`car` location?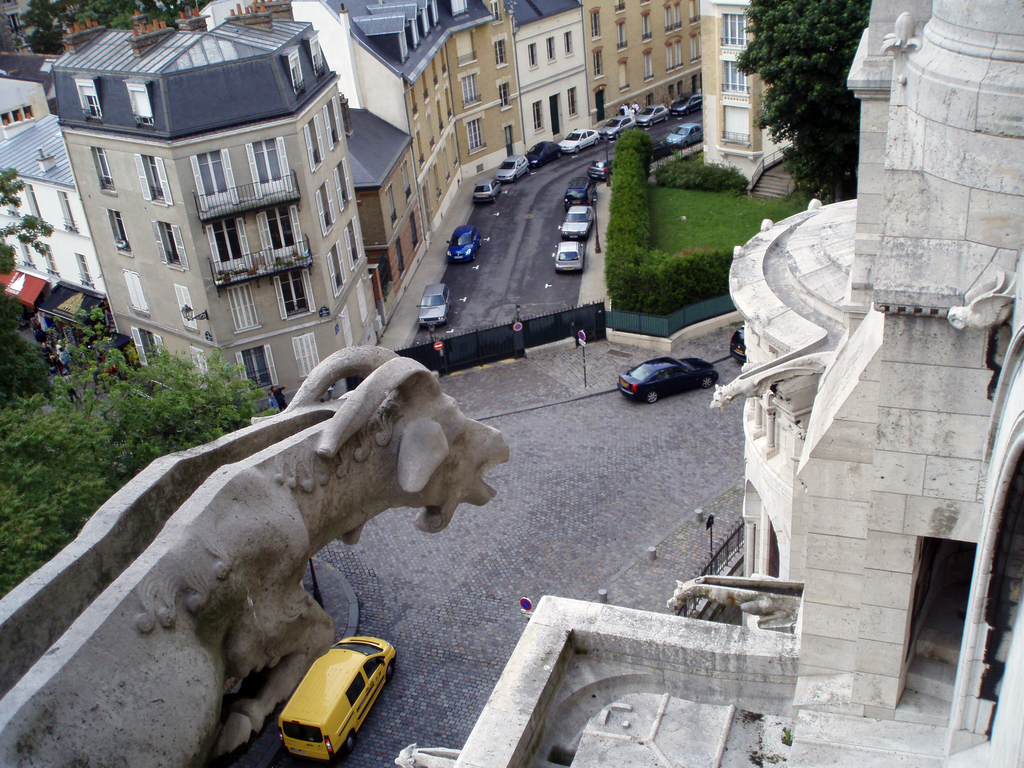
Rect(276, 639, 401, 764)
